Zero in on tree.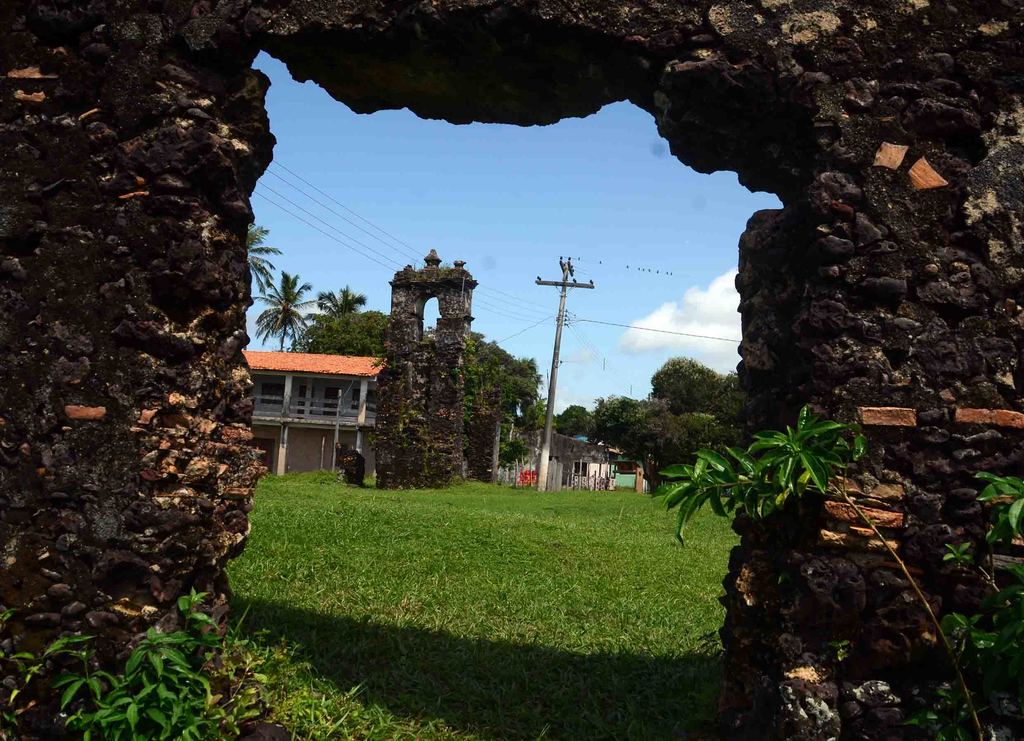
Zeroed in: 242/216/291/302.
